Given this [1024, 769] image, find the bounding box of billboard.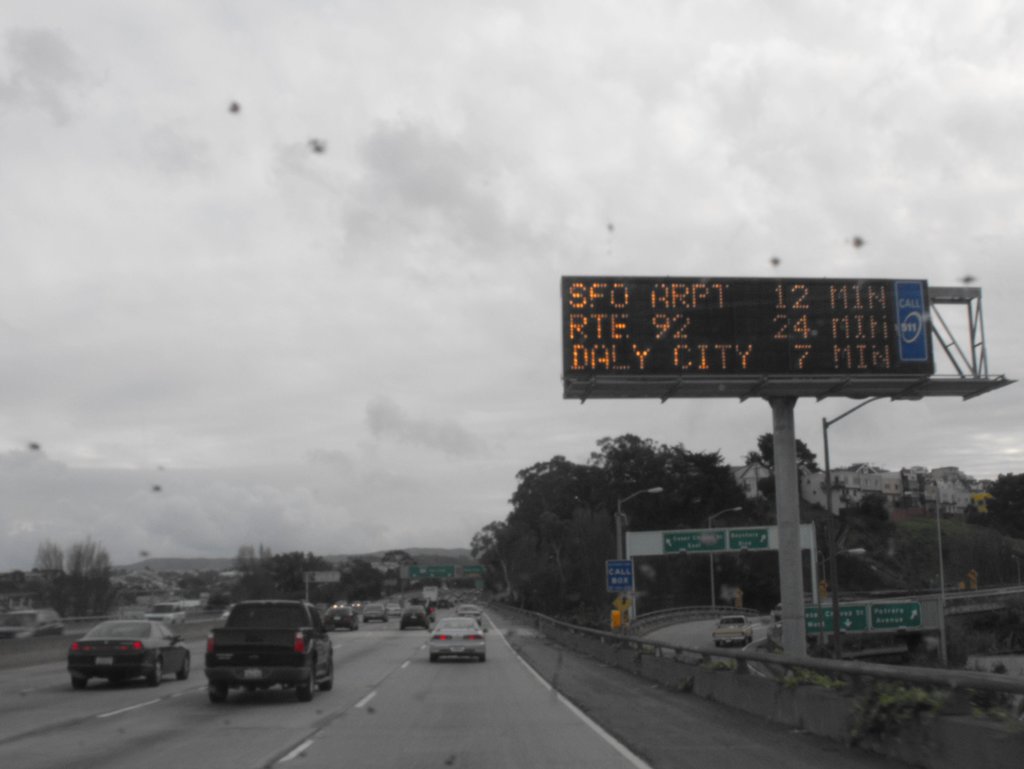
bbox=(414, 568, 451, 584).
